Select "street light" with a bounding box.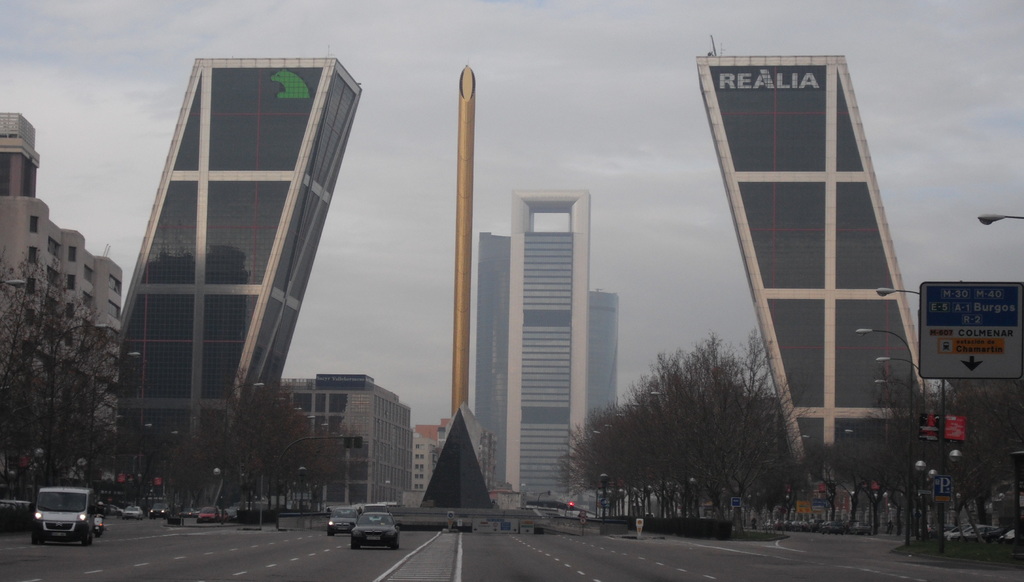
l=843, t=431, r=863, b=440.
